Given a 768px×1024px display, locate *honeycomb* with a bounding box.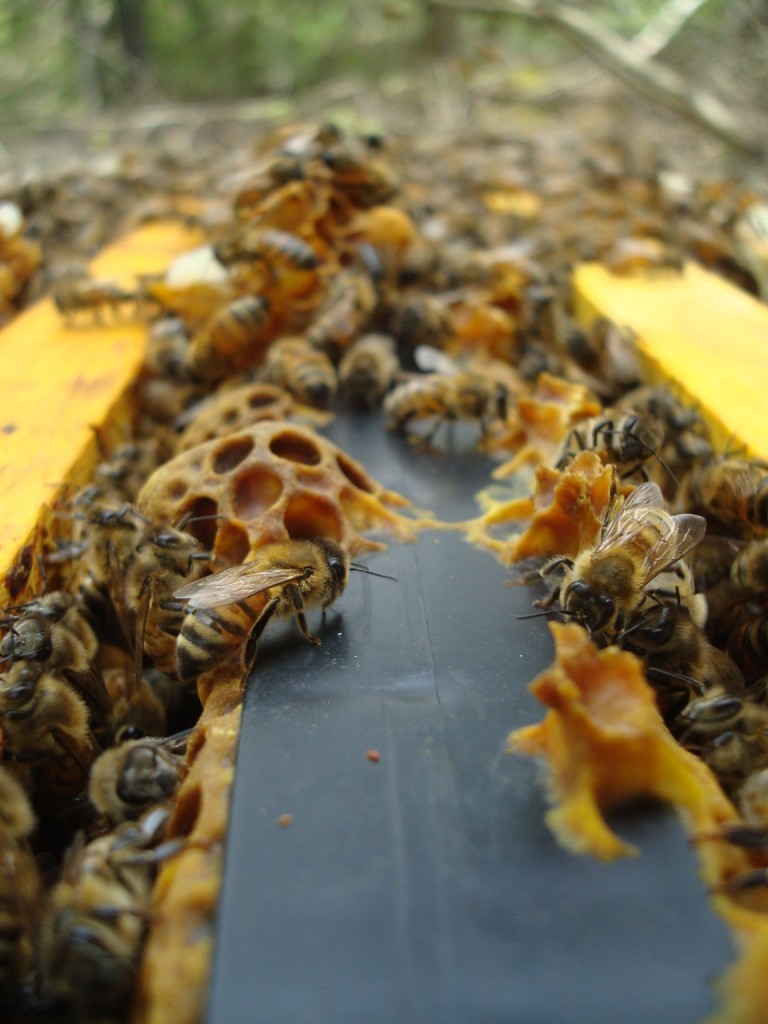
Located: locate(0, 102, 767, 1023).
